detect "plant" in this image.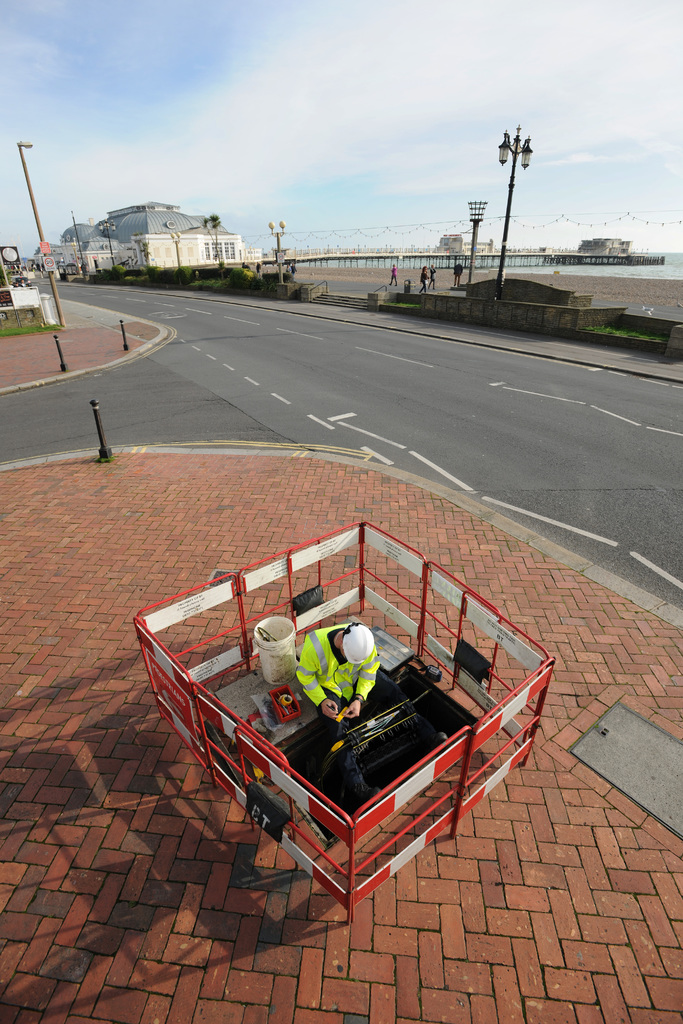
Detection: box=[76, 252, 278, 300].
